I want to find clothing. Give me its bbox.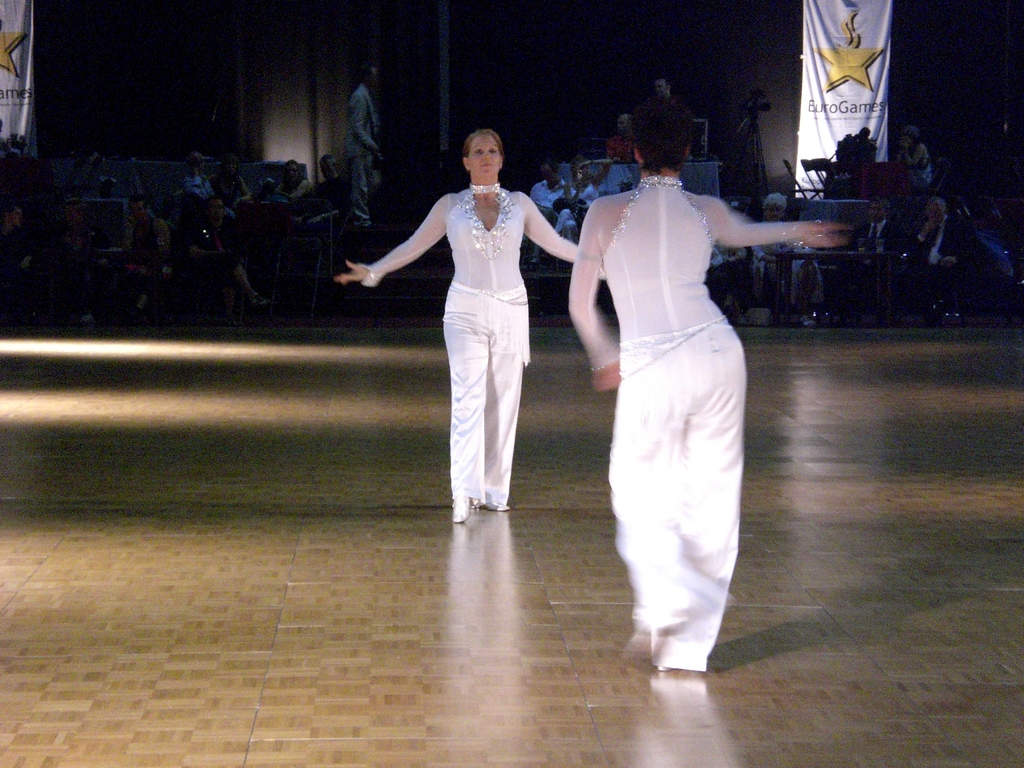
box=[896, 129, 931, 193].
